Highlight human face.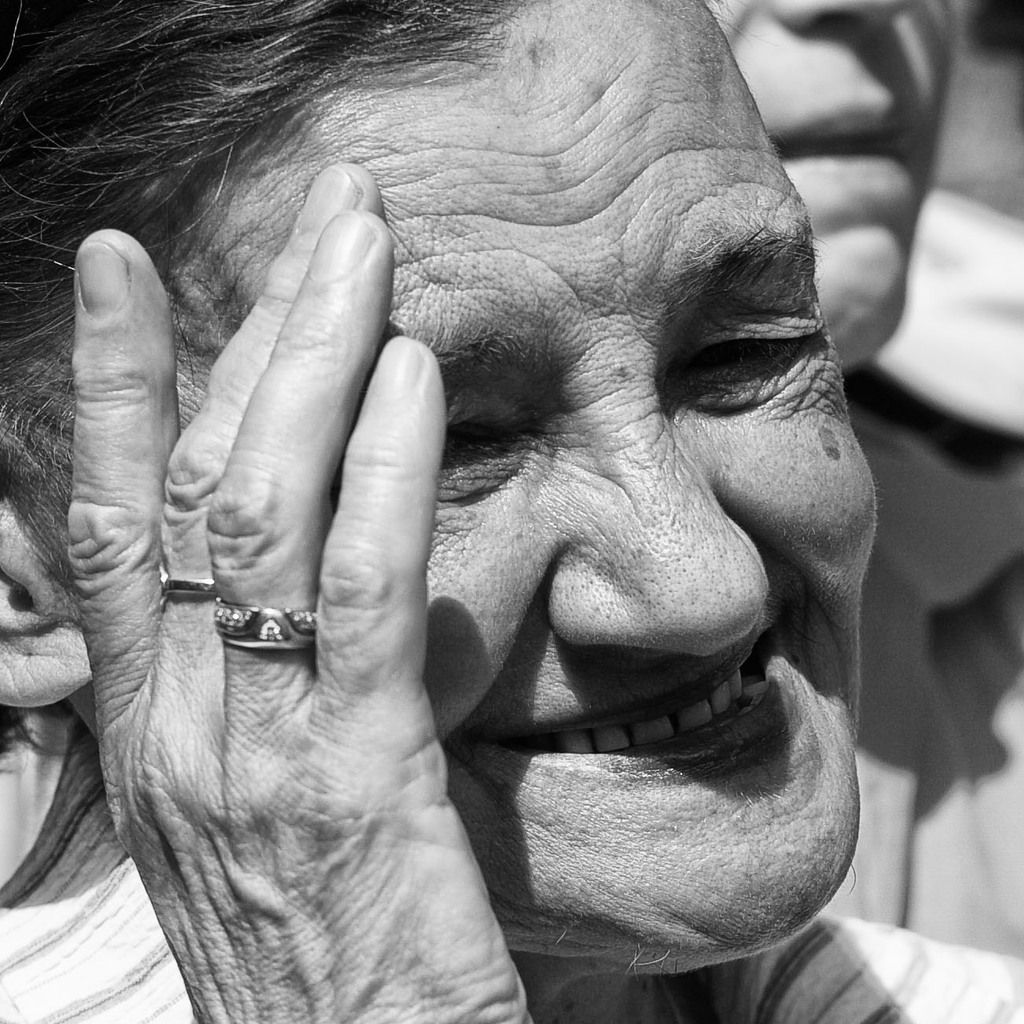
Highlighted region: 709, 2, 953, 370.
